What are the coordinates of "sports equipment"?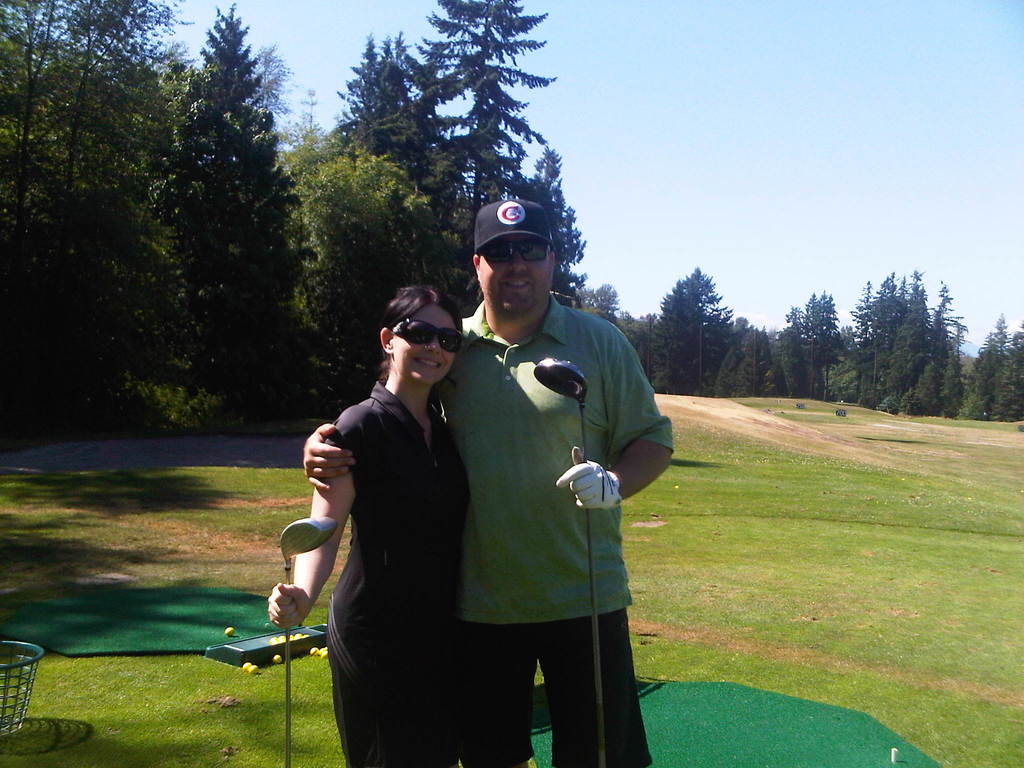
272 653 283 666.
